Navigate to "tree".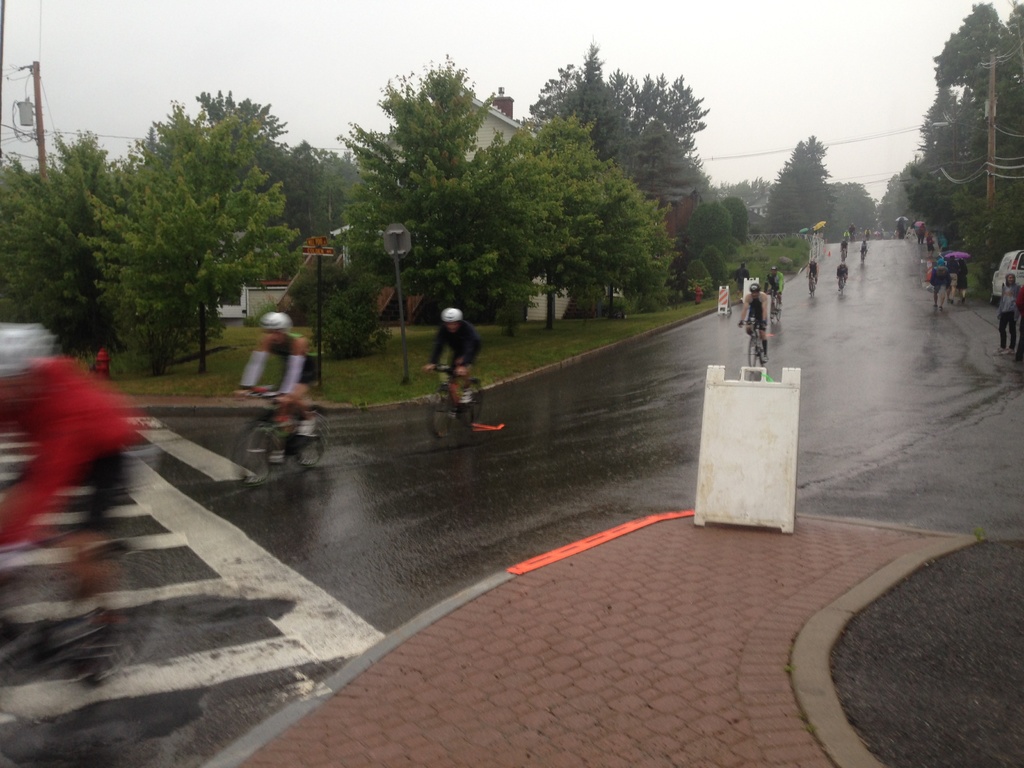
Navigation target: bbox=[70, 99, 311, 373].
